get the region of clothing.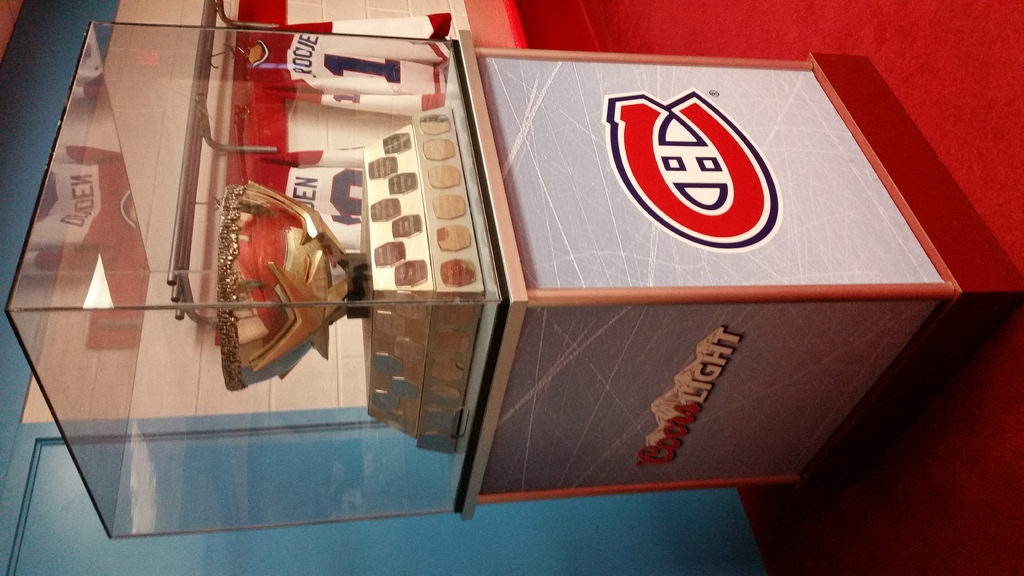
bbox(245, 13, 447, 118).
